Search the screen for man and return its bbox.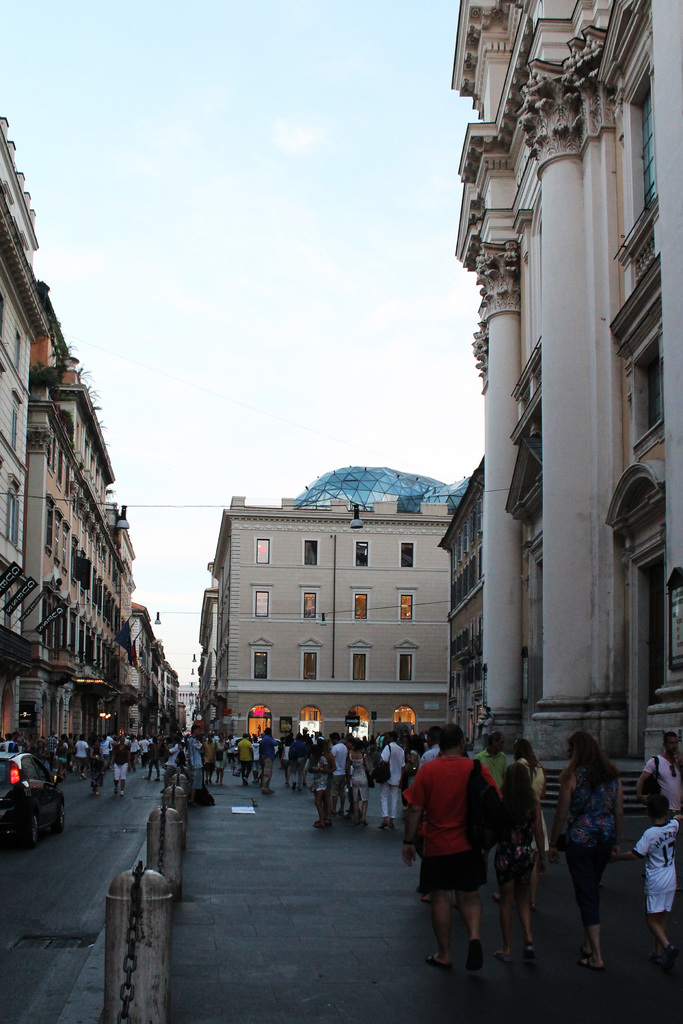
Found: bbox=[420, 728, 436, 767].
